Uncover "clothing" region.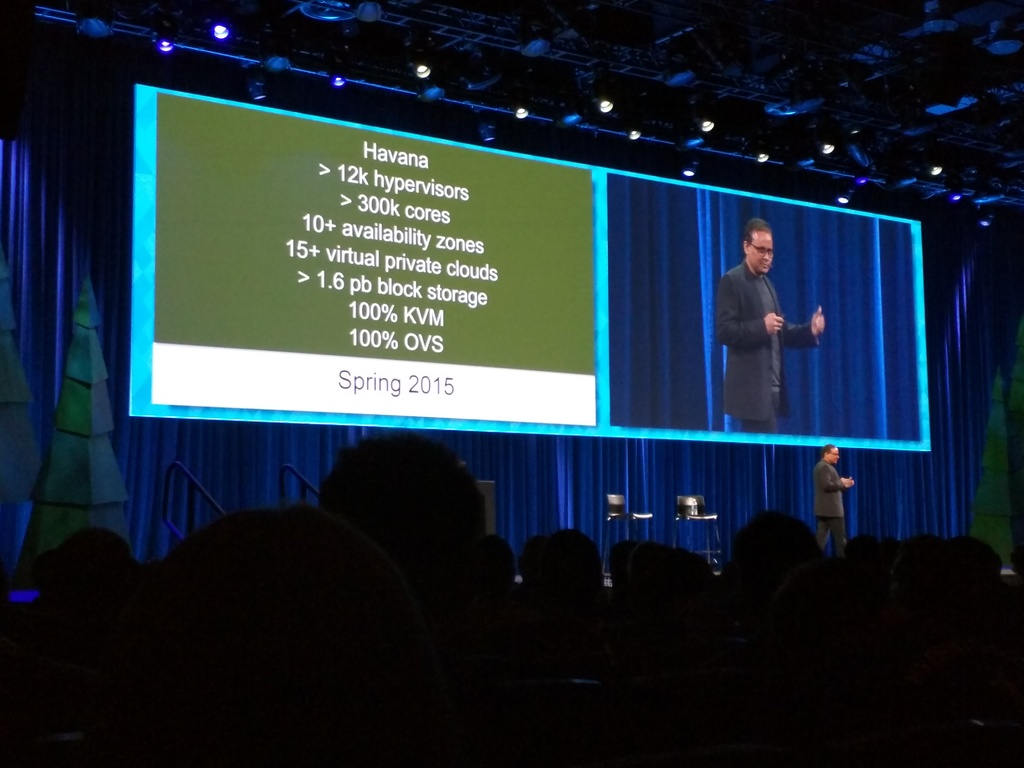
Uncovered: bbox(810, 454, 846, 554).
